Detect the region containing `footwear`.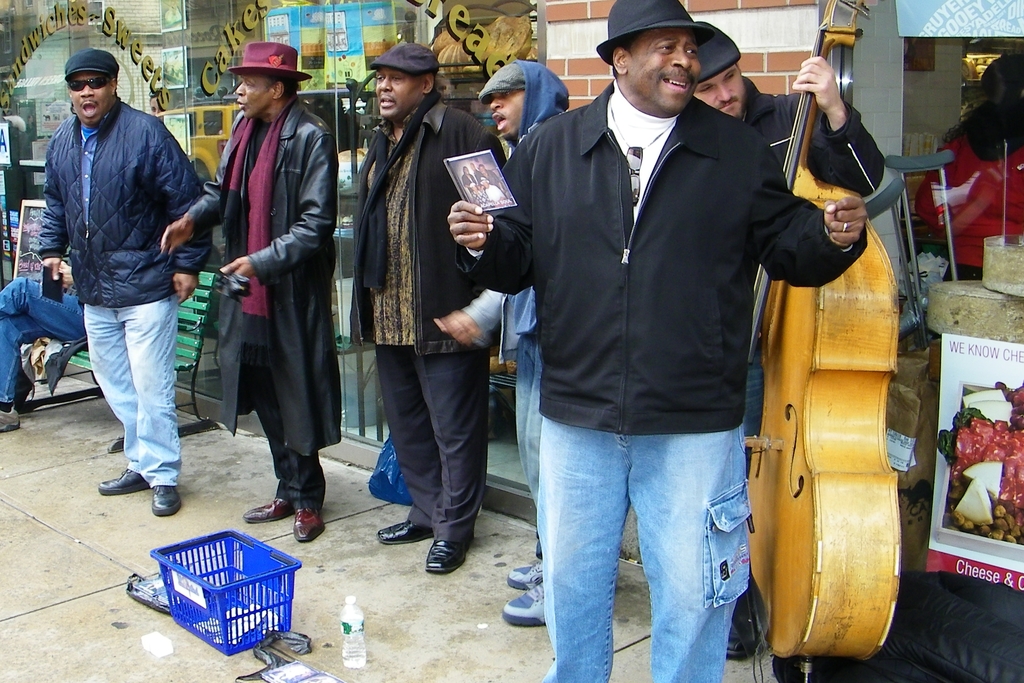
<region>246, 500, 286, 523</region>.
